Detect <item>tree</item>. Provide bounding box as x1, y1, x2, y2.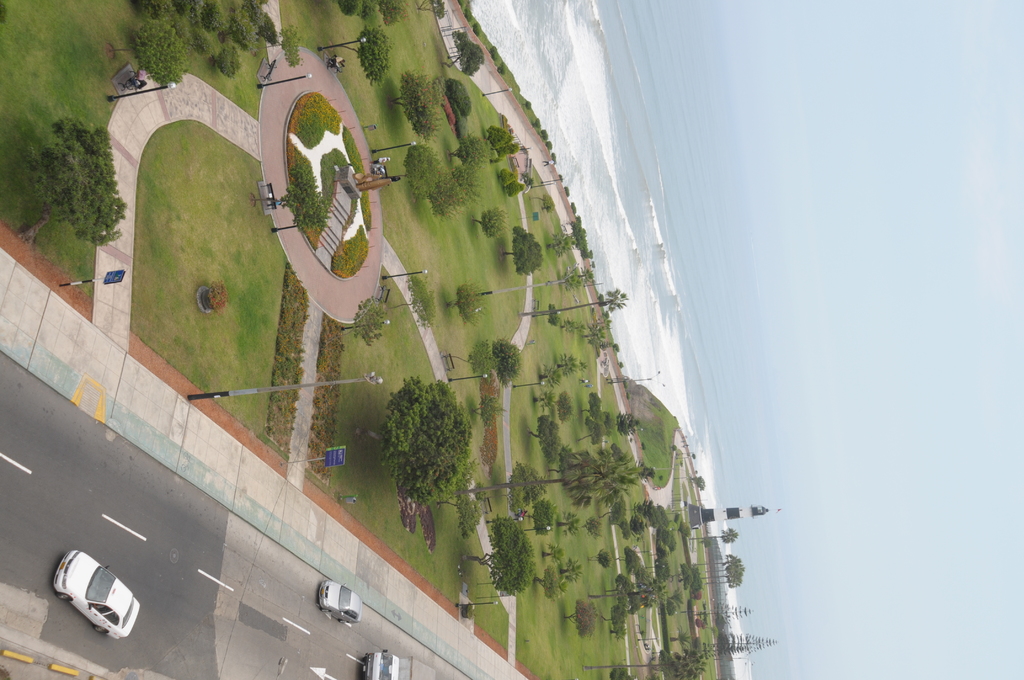
263, 154, 328, 229.
